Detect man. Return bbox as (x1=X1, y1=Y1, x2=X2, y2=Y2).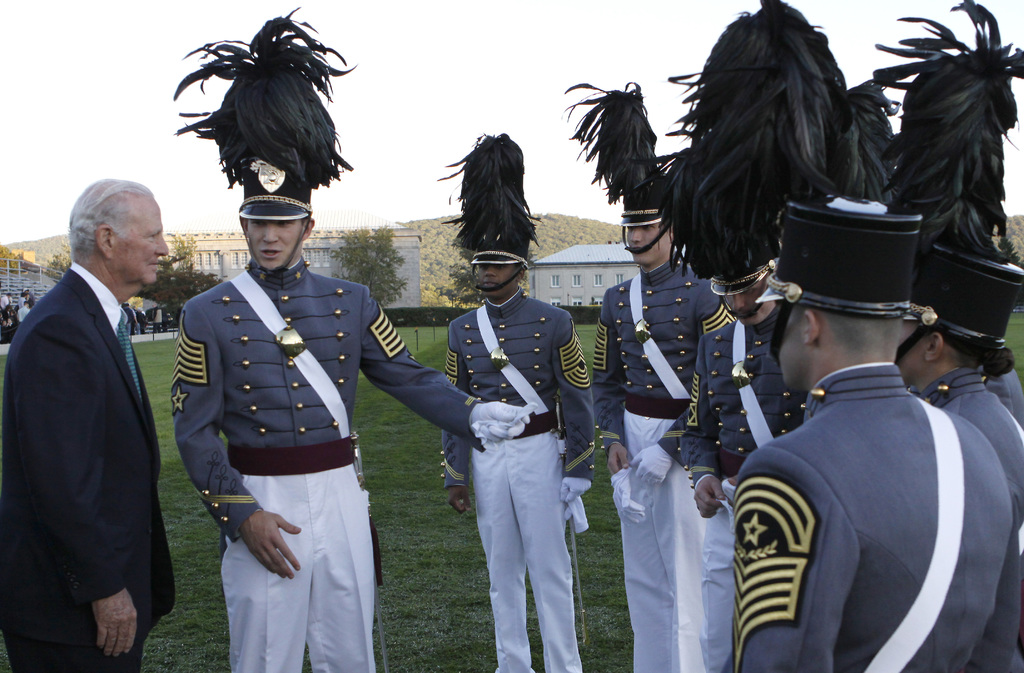
(x1=729, y1=0, x2=1021, y2=672).
